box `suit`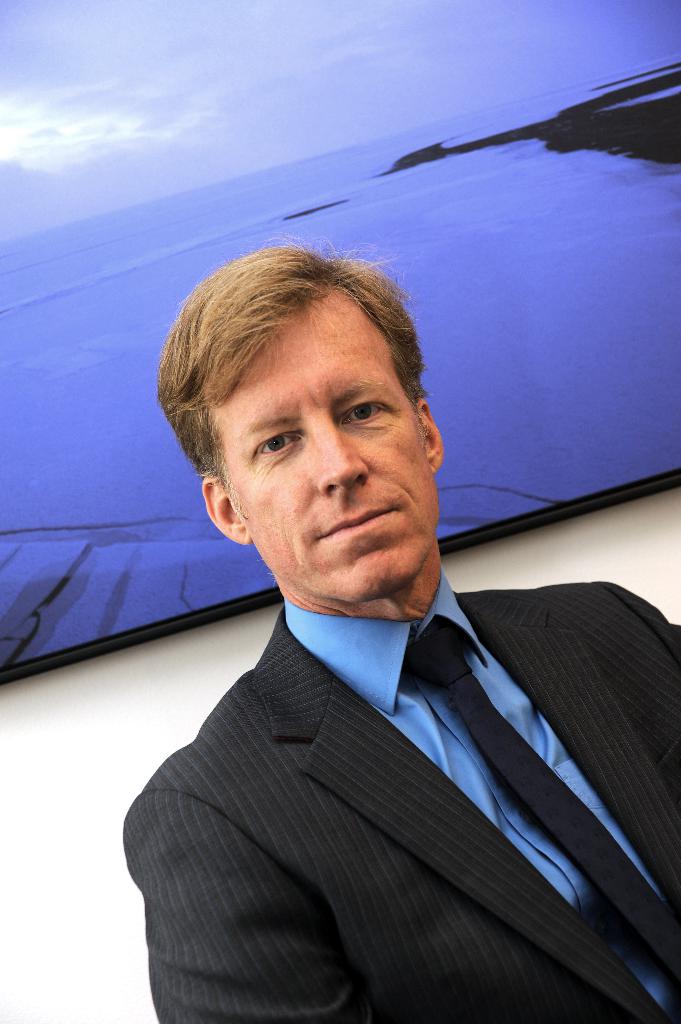
box(106, 530, 680, 1002)
